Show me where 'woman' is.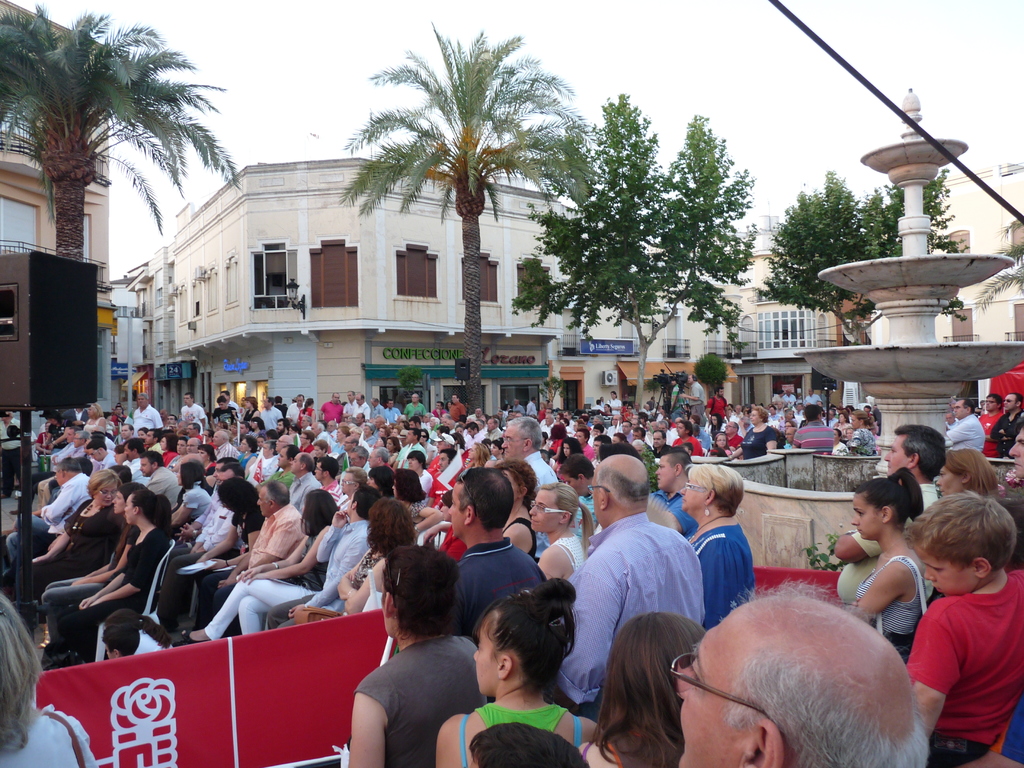
'woman' is at (340,533,479,767).
